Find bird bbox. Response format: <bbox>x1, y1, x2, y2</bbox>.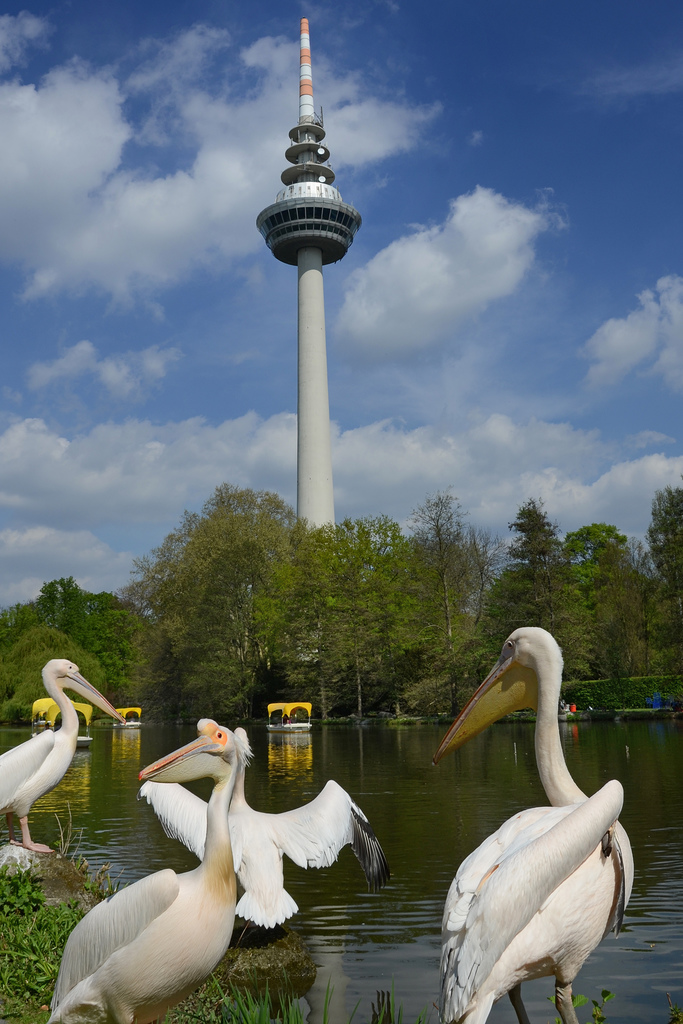
<bbox>0, 653, 122, 853</bbox>.
